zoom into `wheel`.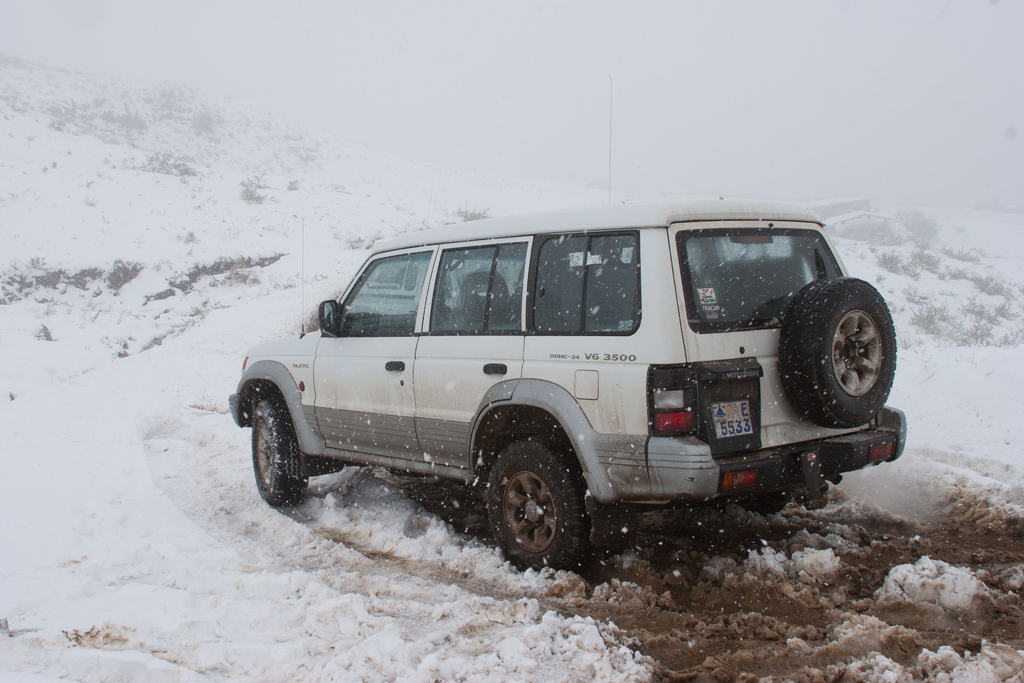
Zoom target: rect(481, 443, 581, 565).
